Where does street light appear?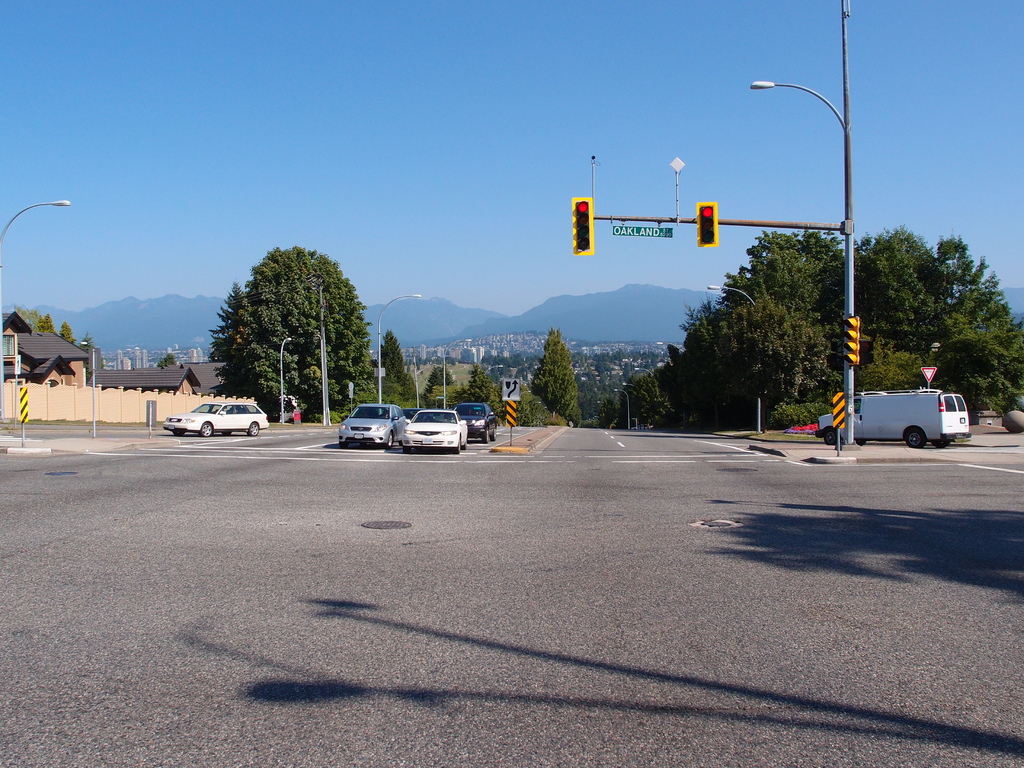
Appears at 632:366:656:374.
